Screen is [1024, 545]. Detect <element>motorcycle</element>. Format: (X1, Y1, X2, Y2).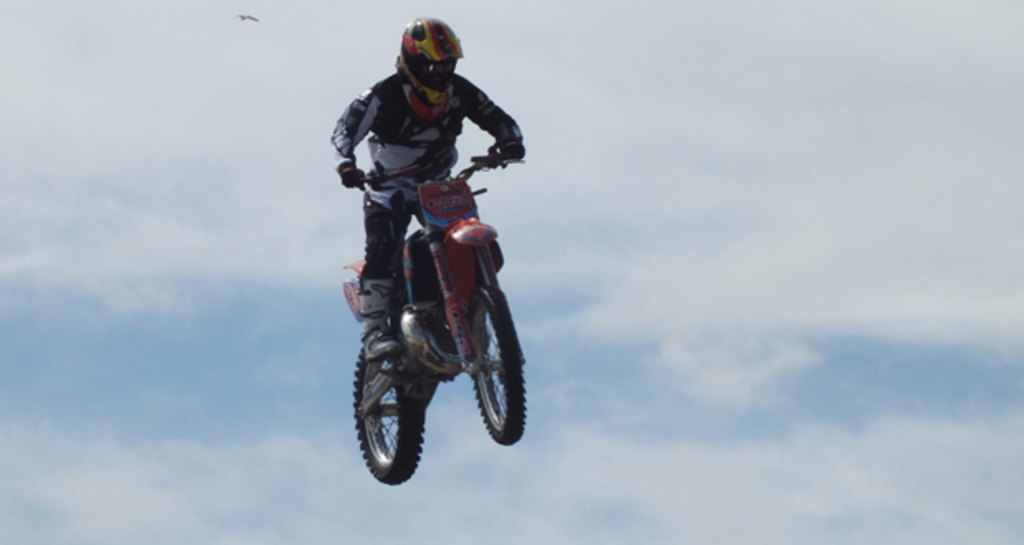
(329, 127, 535, 476).
